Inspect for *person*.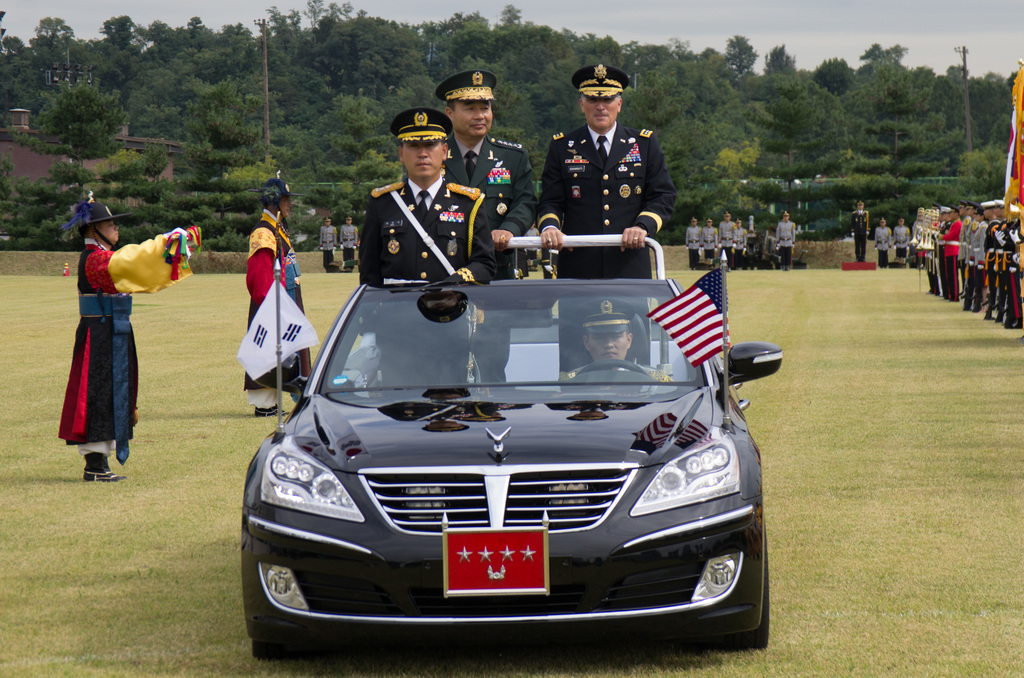
Inspection: 684 215 698 271.
